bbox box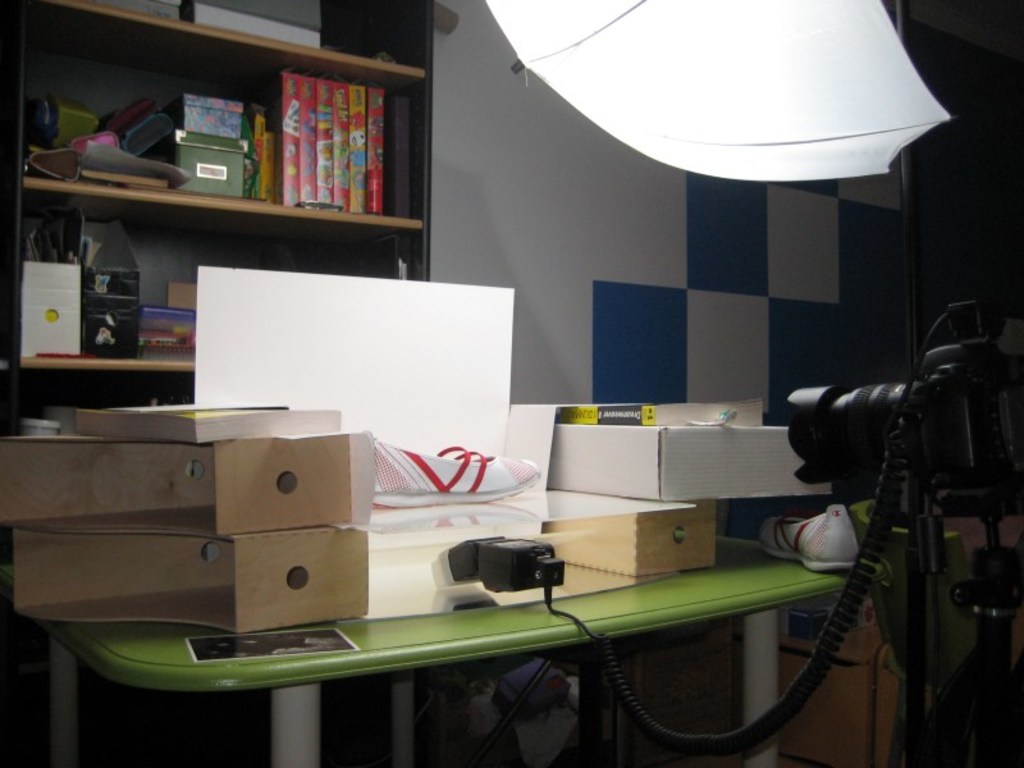
x1=10 y1=518 x2=372 y2=635
